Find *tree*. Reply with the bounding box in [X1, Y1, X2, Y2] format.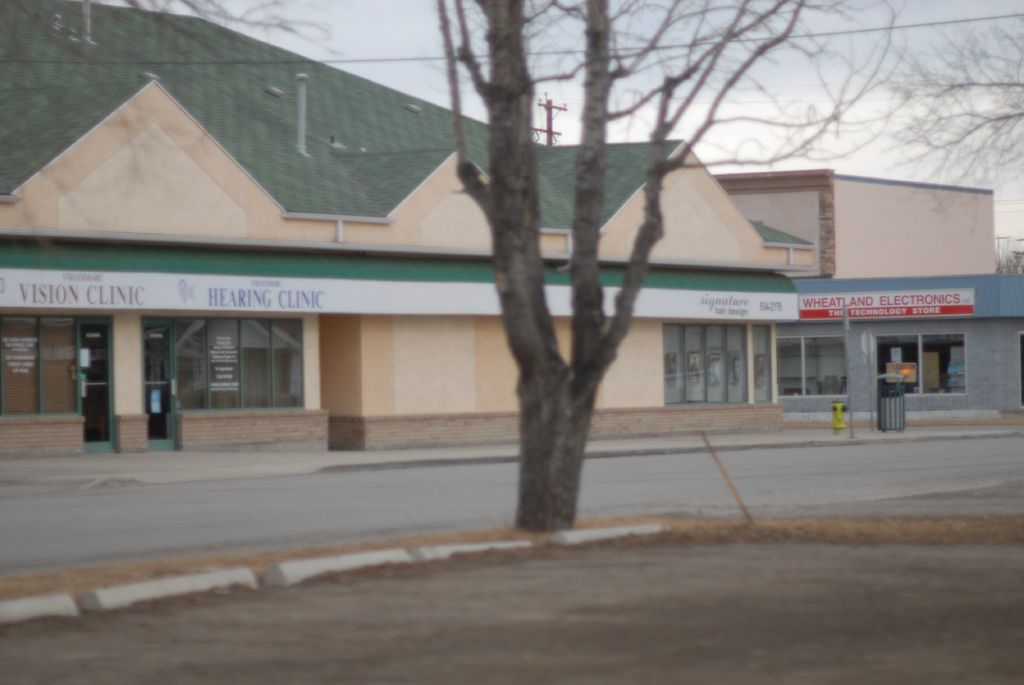
[0, 0, 341, 192].
